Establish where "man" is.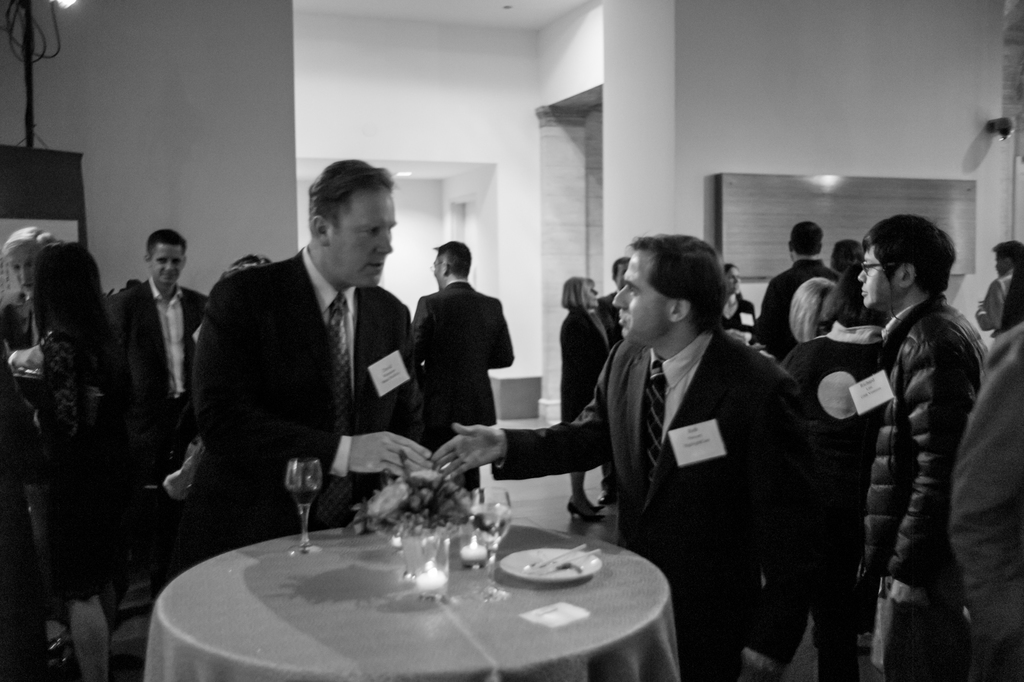
Established at l=406, t=239, r=511, b=509.
